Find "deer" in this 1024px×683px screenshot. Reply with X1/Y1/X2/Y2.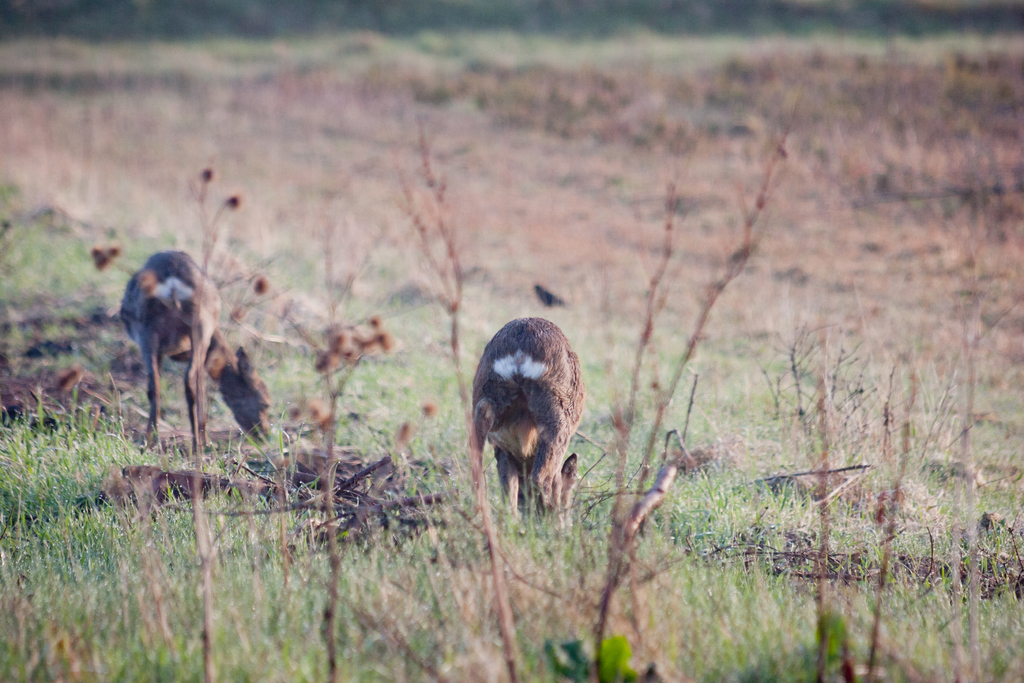
122/249/275/457.
